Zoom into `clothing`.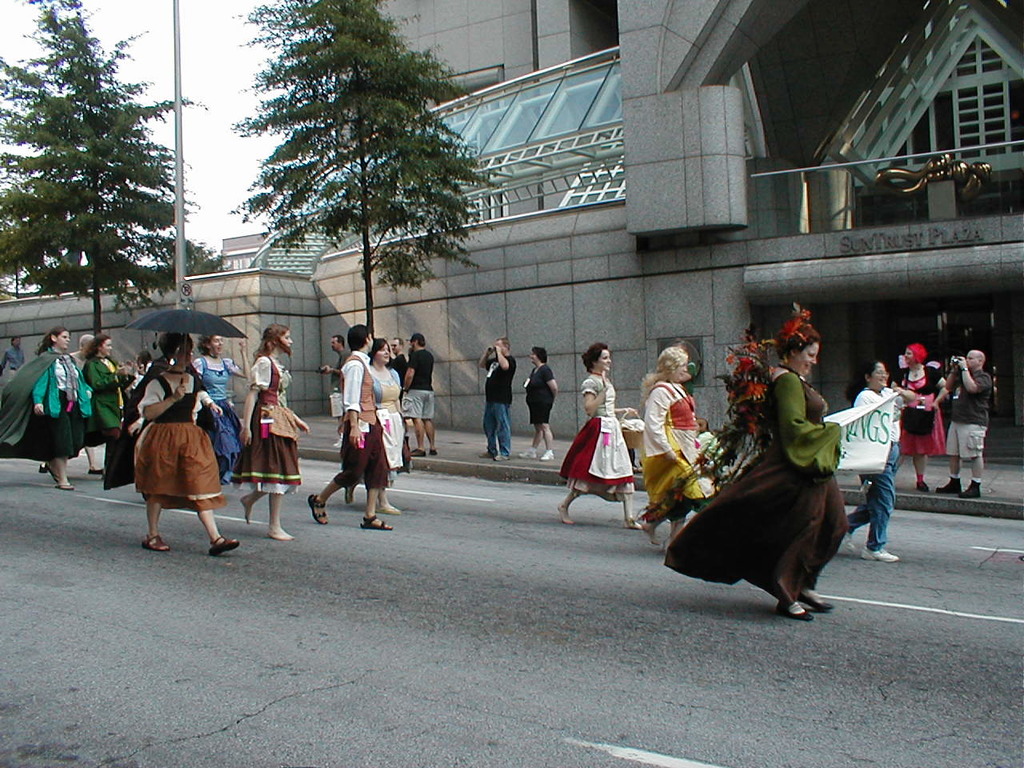
Zoom target: box=[189, 354, 252, 486].
